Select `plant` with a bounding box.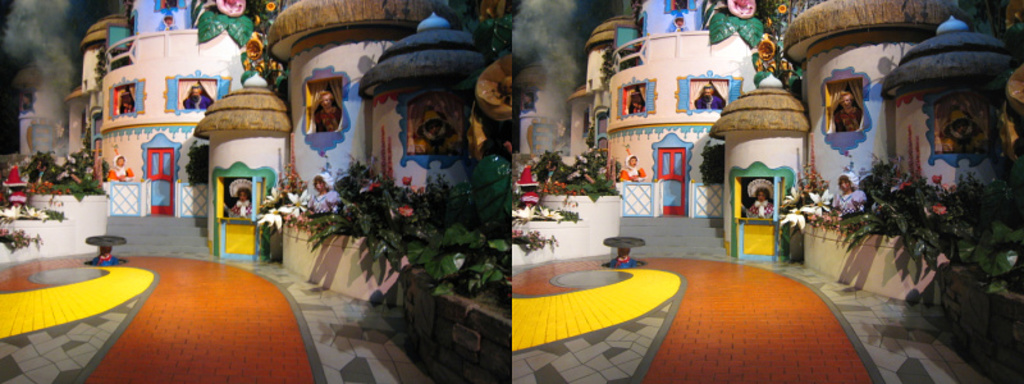
[531, 145, 580, 182].
